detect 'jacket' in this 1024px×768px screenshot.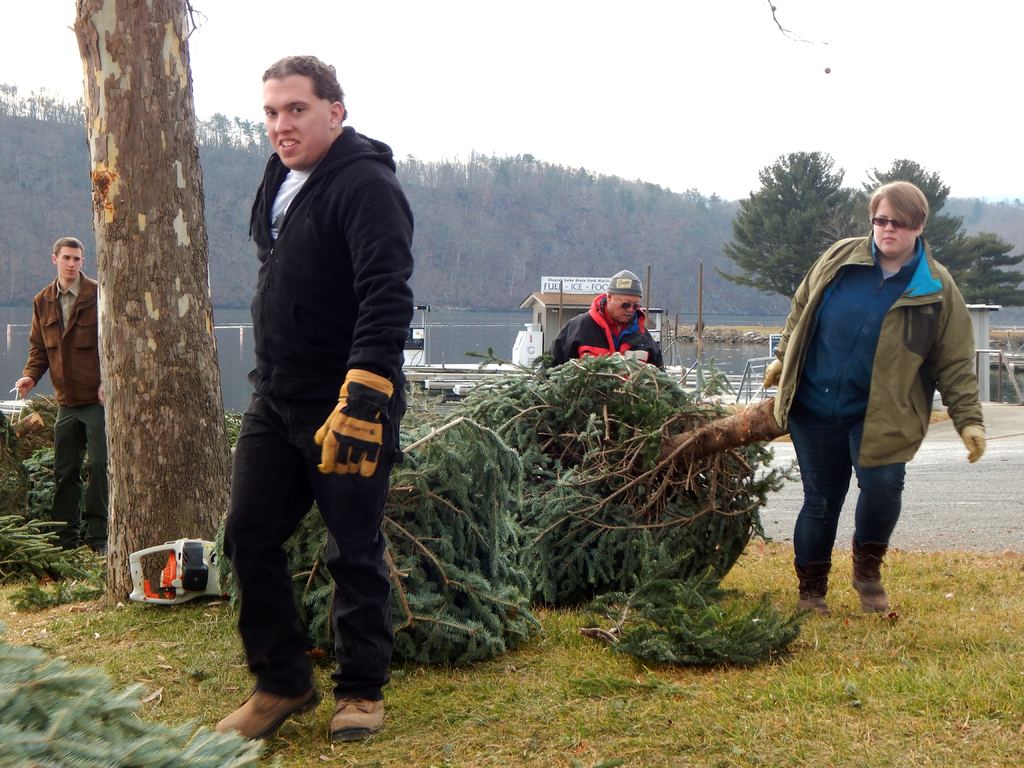
Detection: region(550, 292, 663, 372).
